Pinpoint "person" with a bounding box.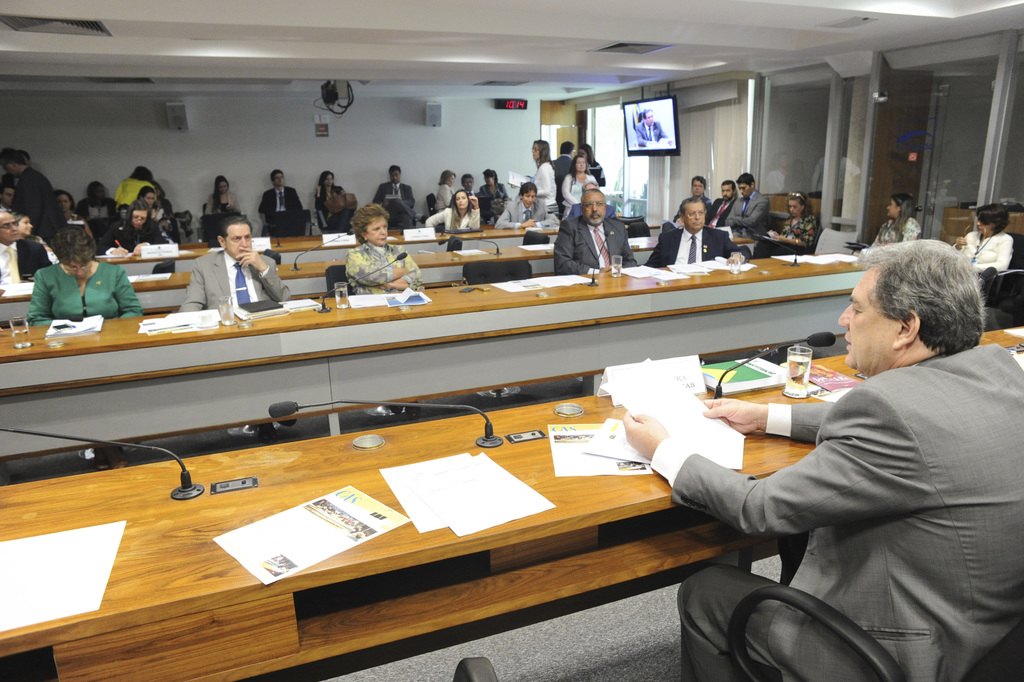
locate(200, 174, 245, 215).
